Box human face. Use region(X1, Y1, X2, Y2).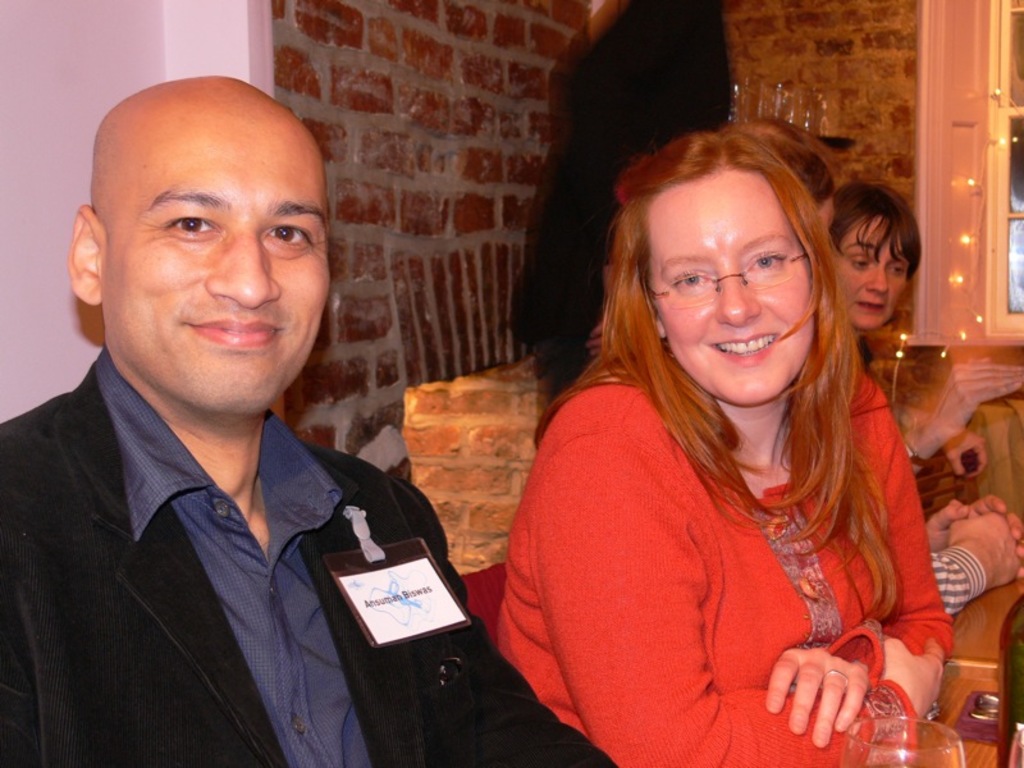
region(840, 207, 908, 328).
